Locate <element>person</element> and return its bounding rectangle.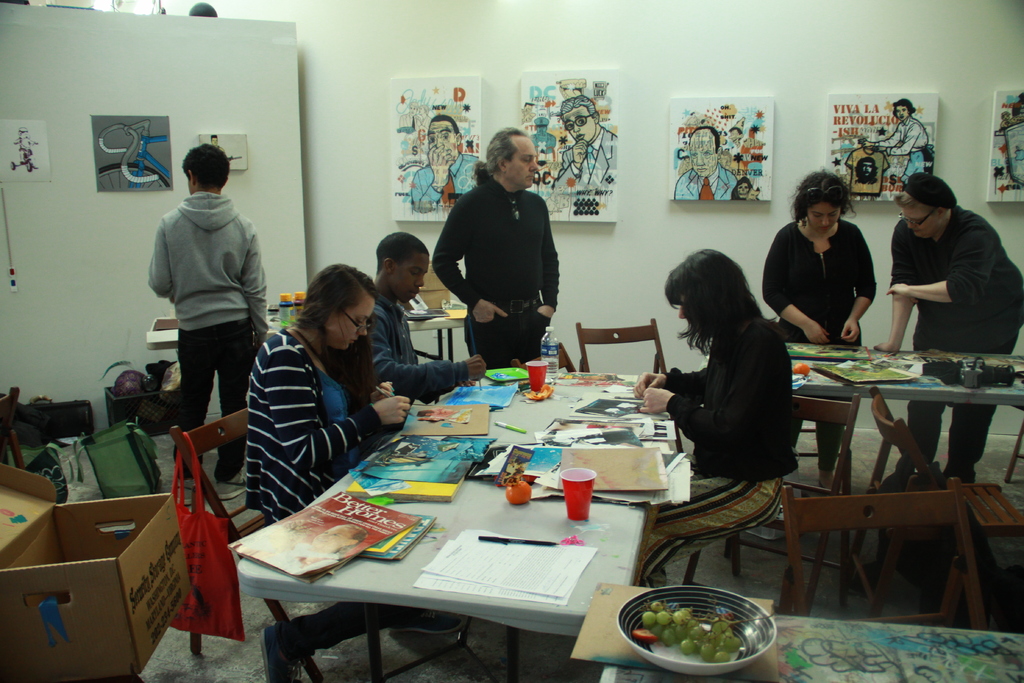
857,97,927,179.
